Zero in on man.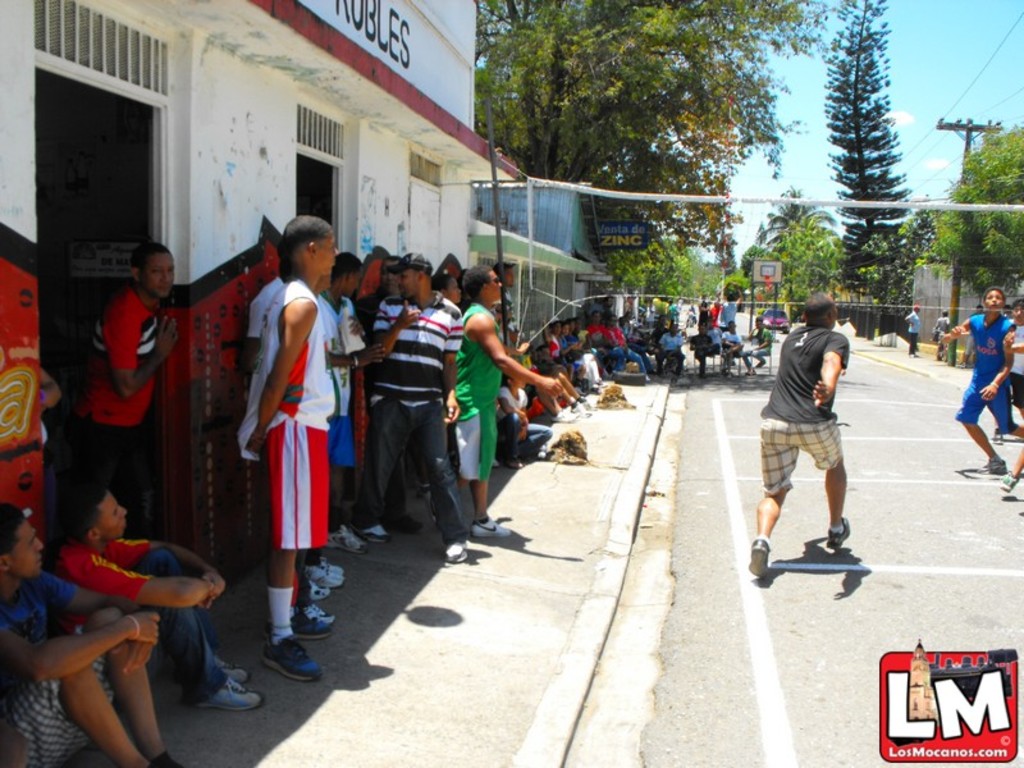
Zeroed in: box=[603, 308, 652, 378].
